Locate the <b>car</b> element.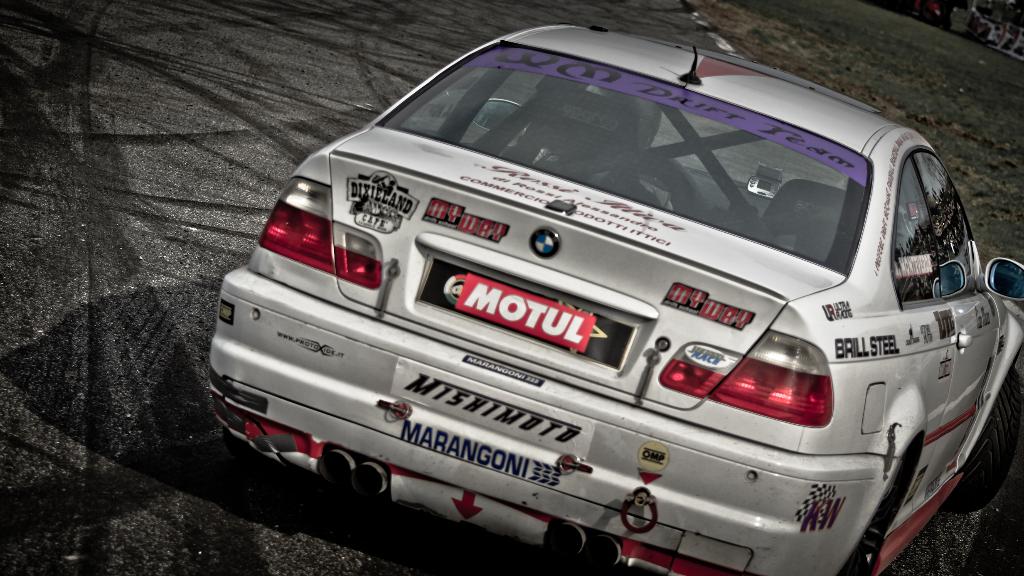
Element bbox: {"left": 203, "top": 23, "right": 1023, "bottom": 575}.
